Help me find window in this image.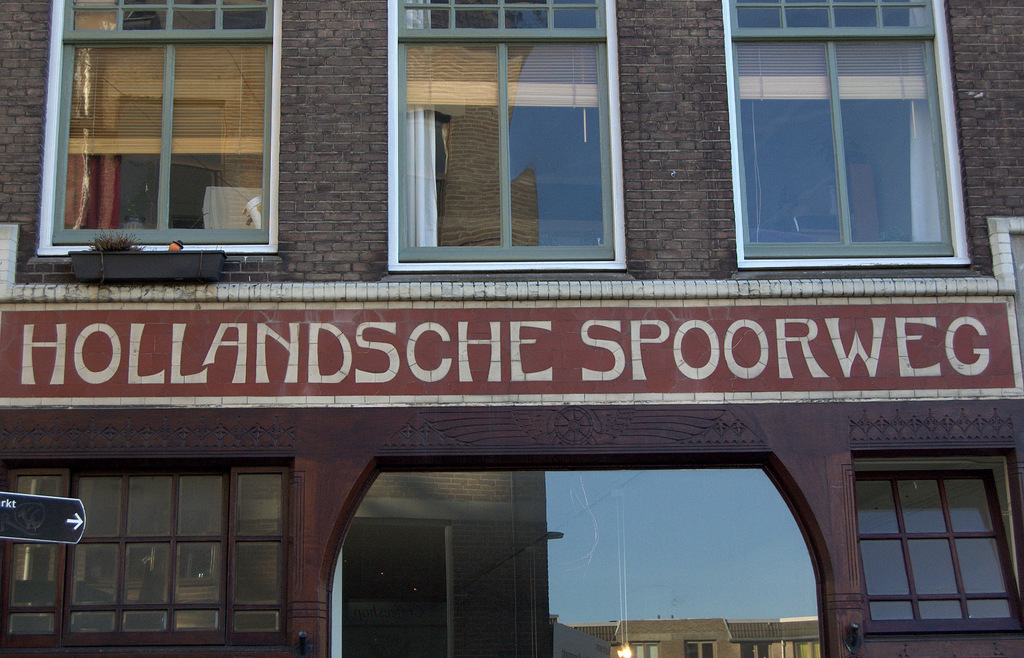
Found it: (753, 5, 986, 274).
